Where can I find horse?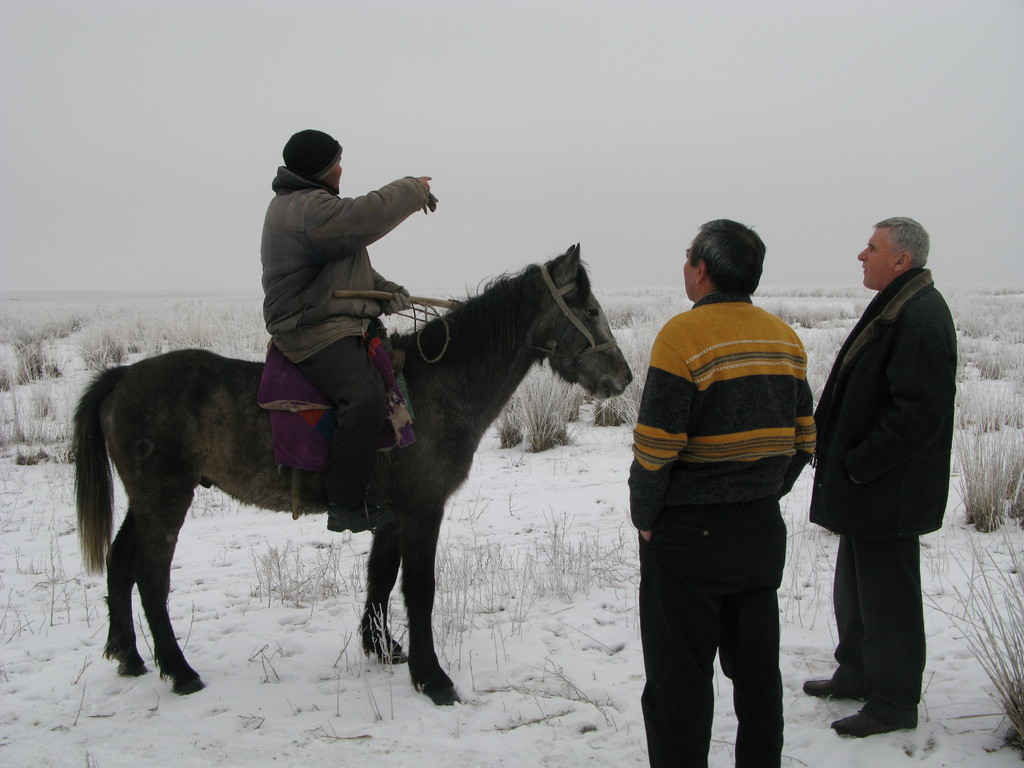
You can find it at [x1=74, y1=241, x2=634, y2=705].
